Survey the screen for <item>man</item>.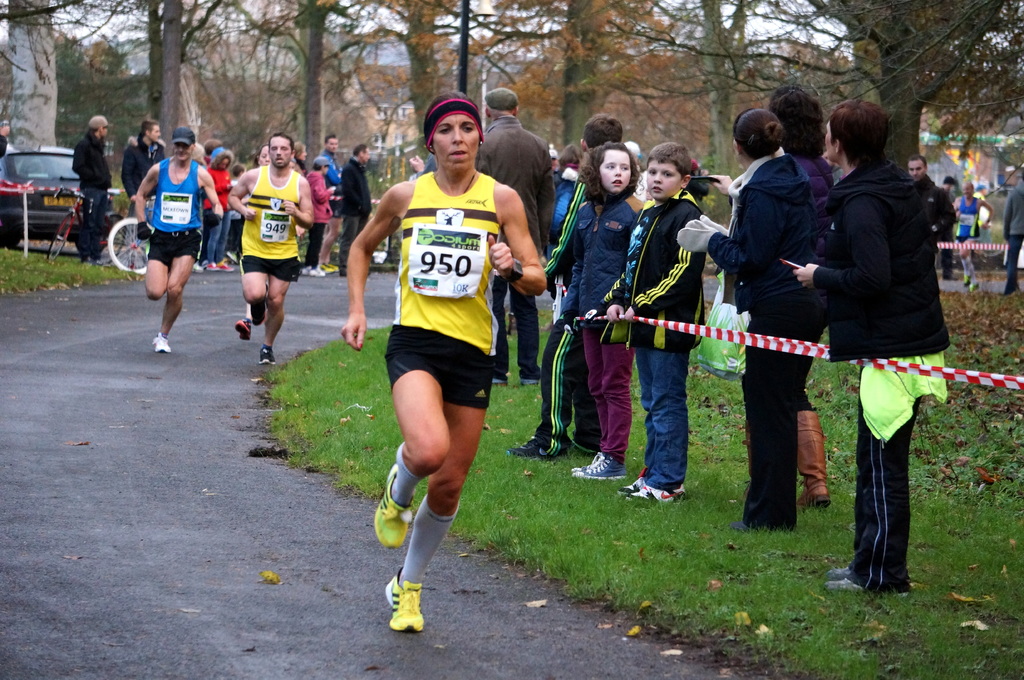
Survey found: <box>70,113,114,265</box>.
